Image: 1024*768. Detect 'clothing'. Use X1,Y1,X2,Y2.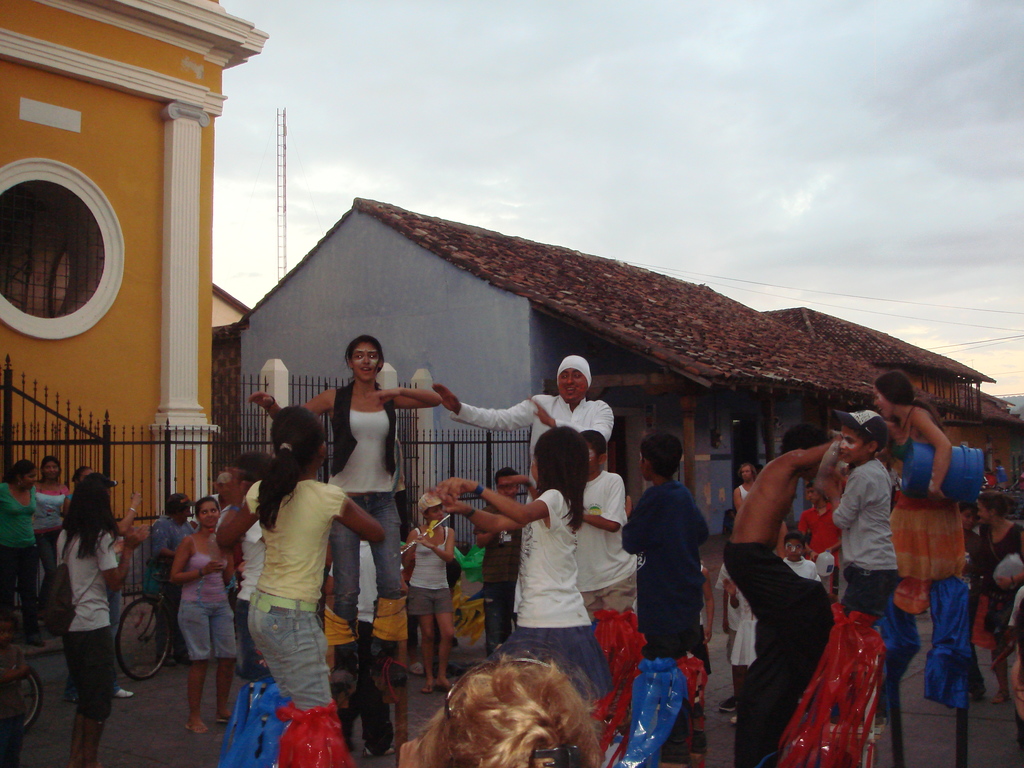
0,484,40,643.
